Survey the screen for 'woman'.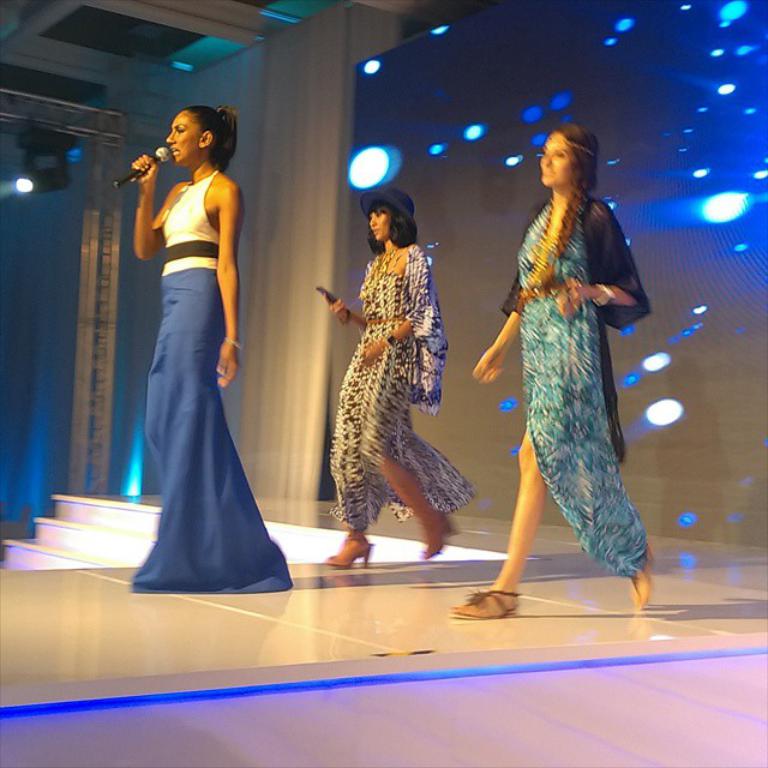
Survey found: <region>127, 100, 287, 611</region>.
